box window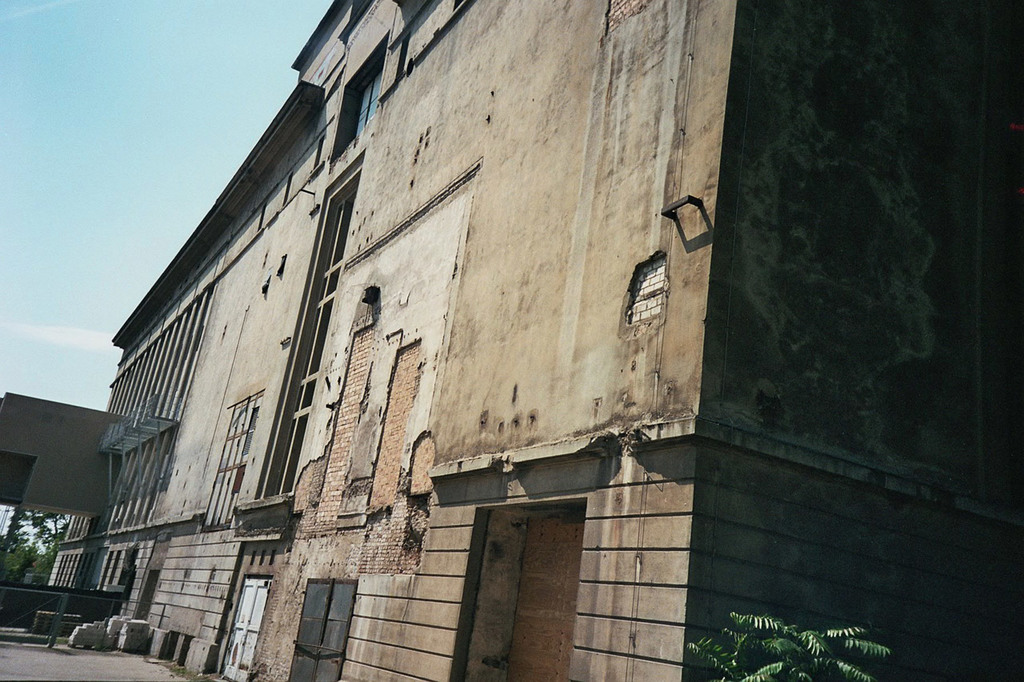
detection(256, 173, 355, 498)
